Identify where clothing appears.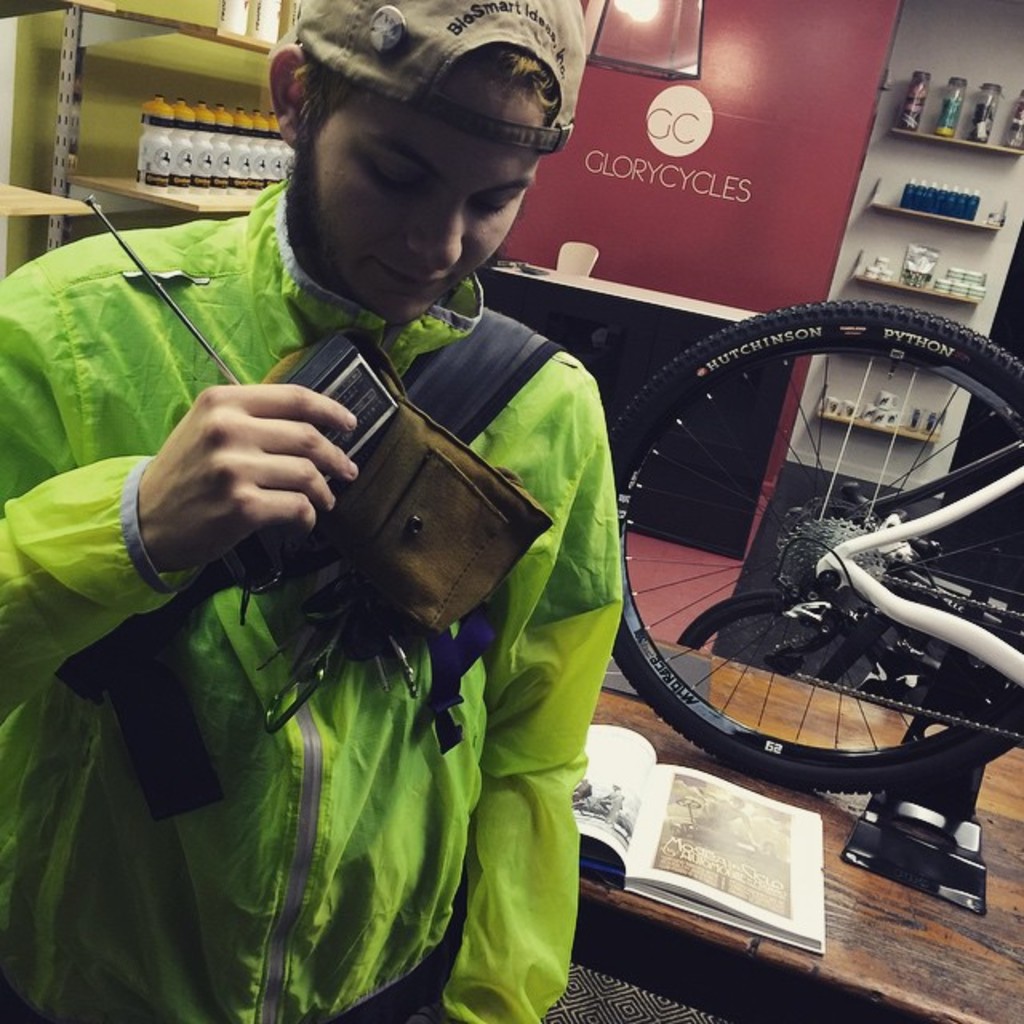
Appears at {"x1": 98, "y1": 158, "x2": 653, "y2": 942}.
